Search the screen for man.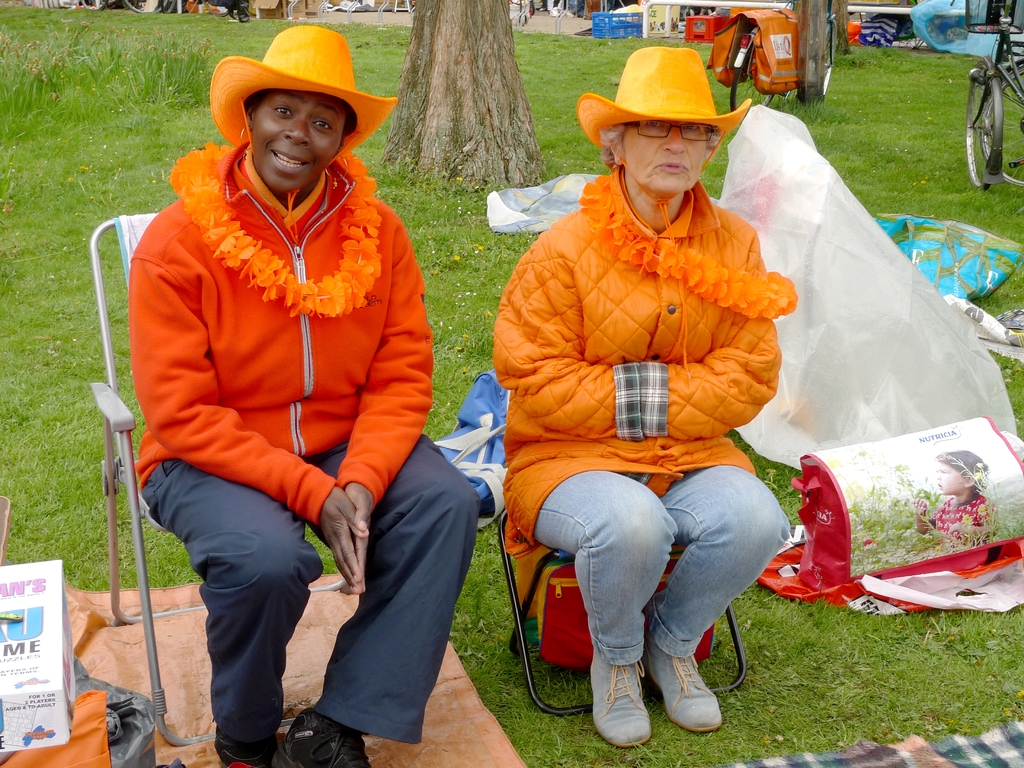
Found at (131,24,479,767).
